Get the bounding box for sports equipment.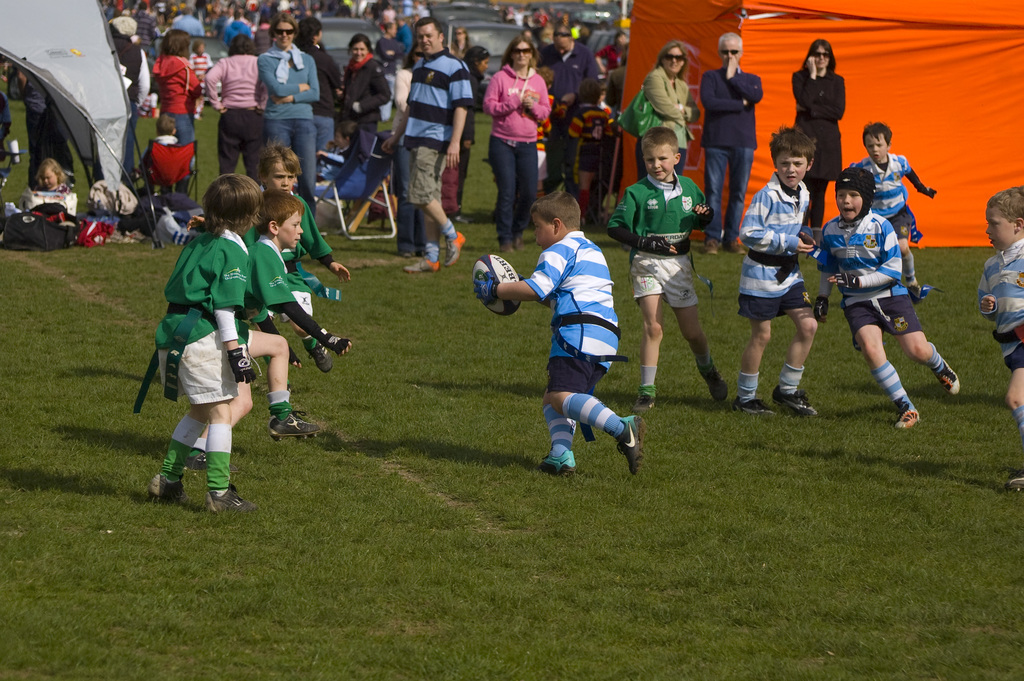
(315, 325, 350, 353).
